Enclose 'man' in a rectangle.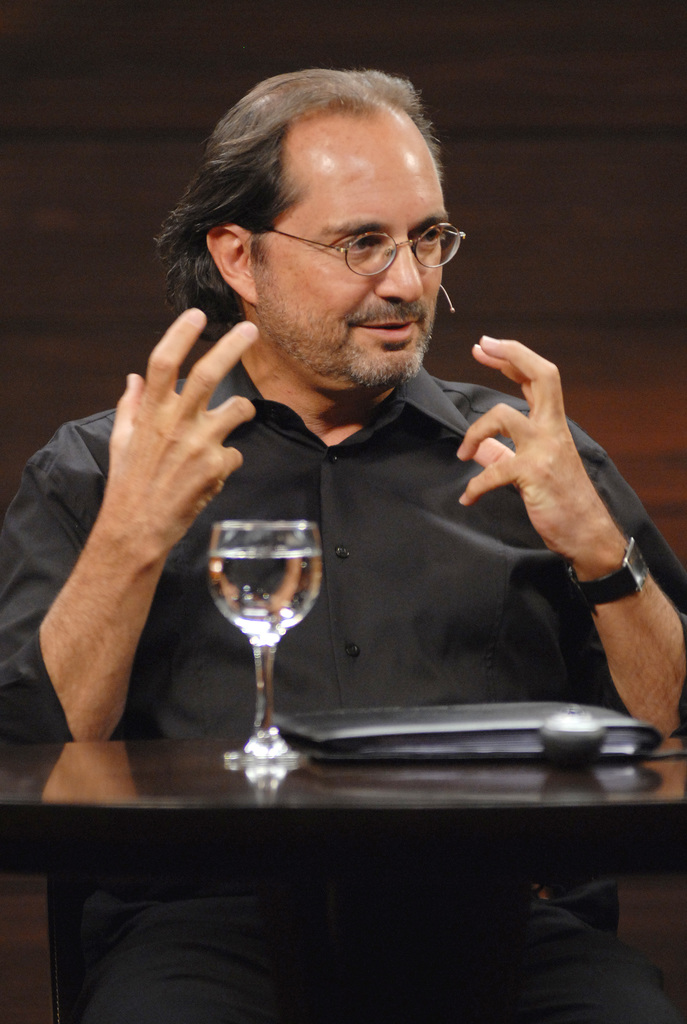
[x1=0, y1=63, x2=686, y2=1023].
